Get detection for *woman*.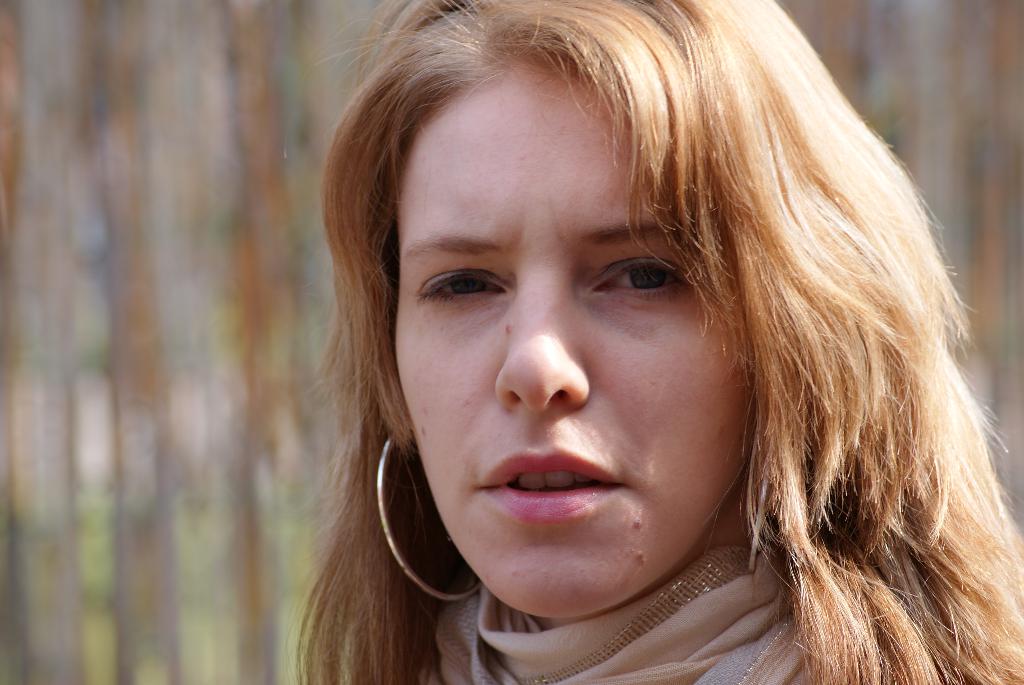
Detection: [260,4,1000,684].
